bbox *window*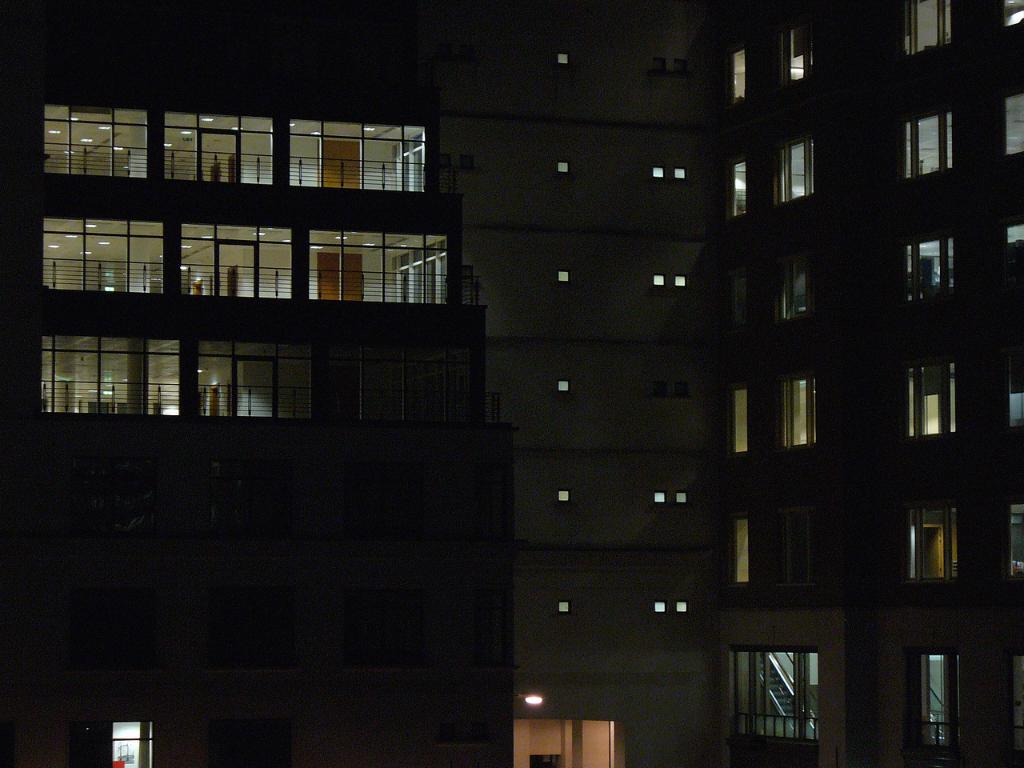
770,506,810,588
